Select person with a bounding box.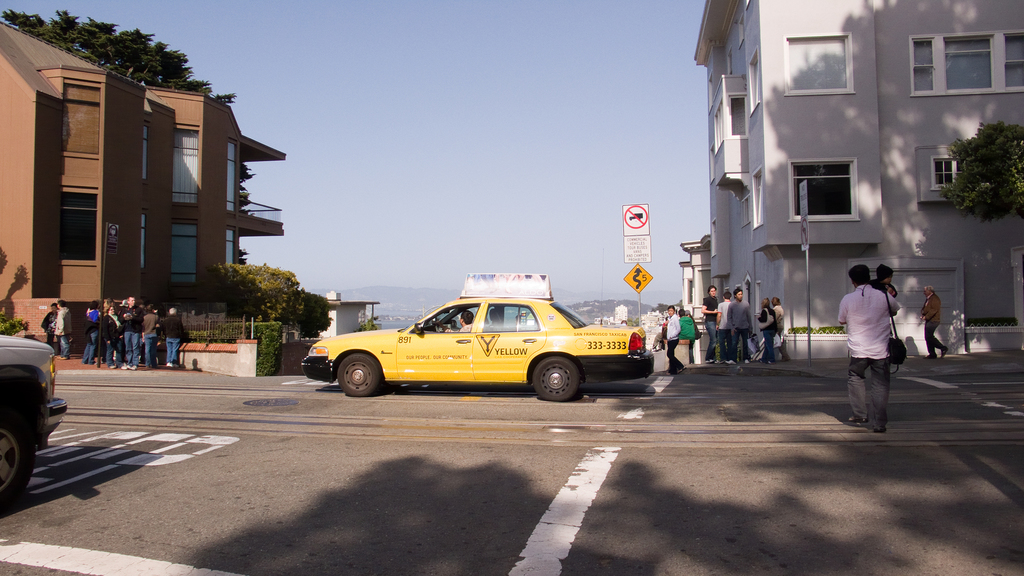
[left=771, top=297, right=792, bottom=364].
